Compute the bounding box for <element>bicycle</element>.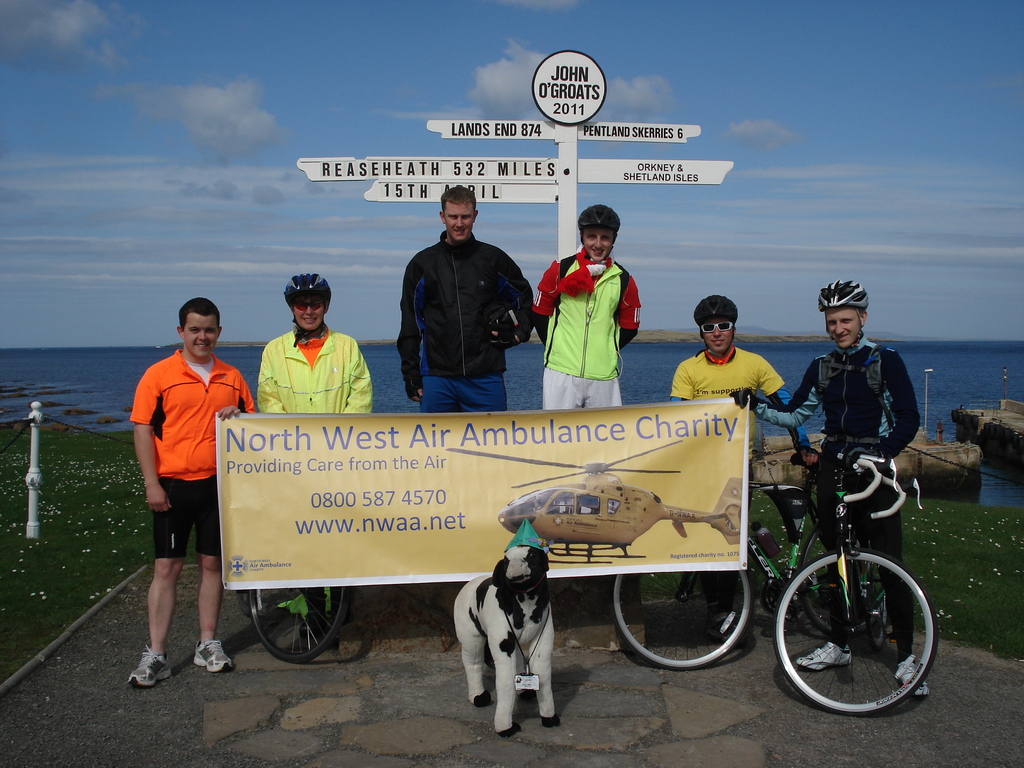
box(607, 449, 888, 669).
